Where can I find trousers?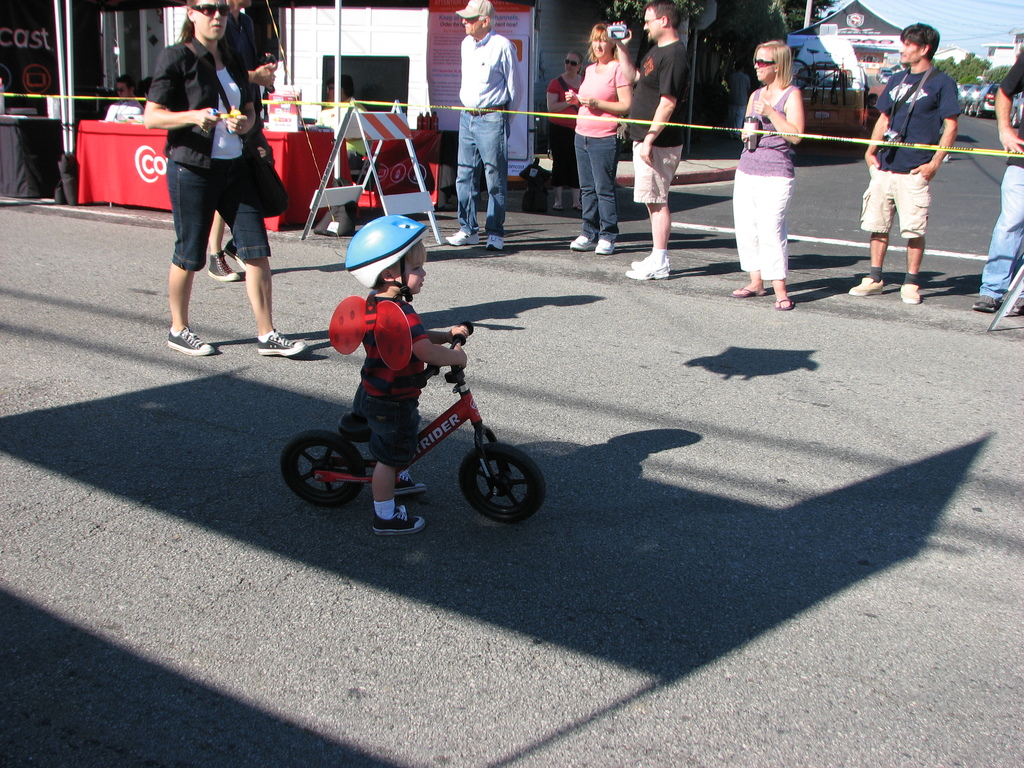
You can find it at [731,177,794,283].
